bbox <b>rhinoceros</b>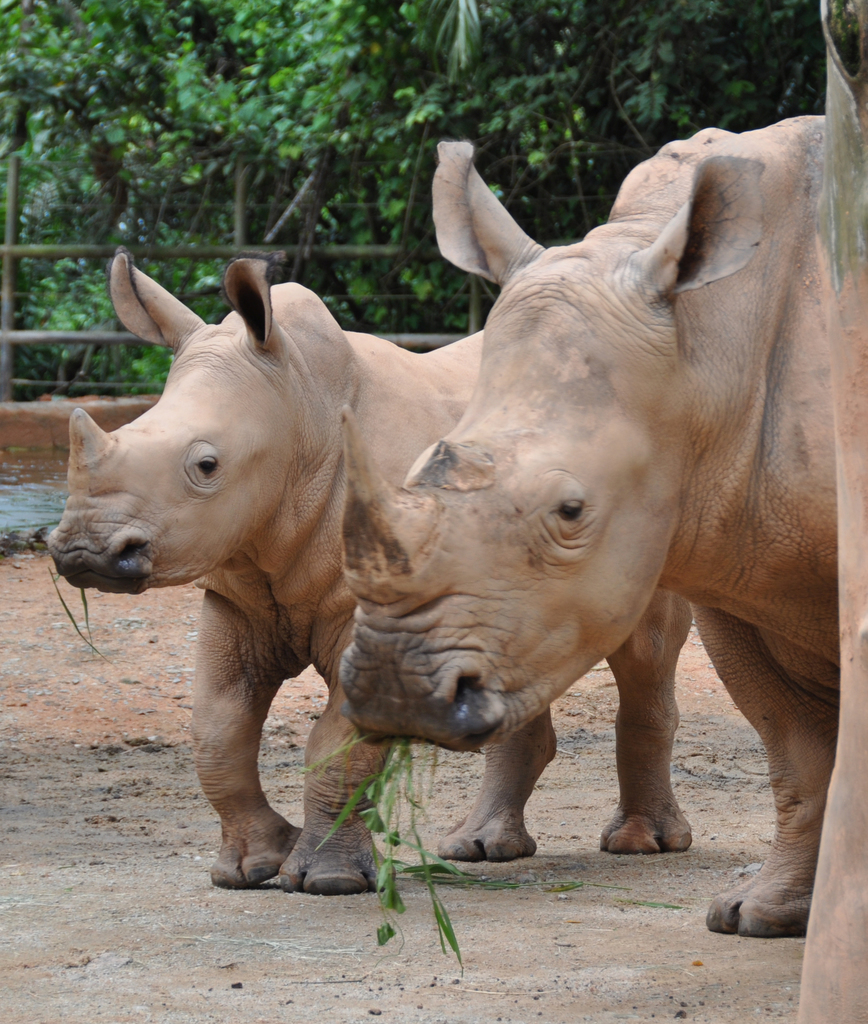
pyautogui.locateOnScreen(43, 251, 692, 903)
